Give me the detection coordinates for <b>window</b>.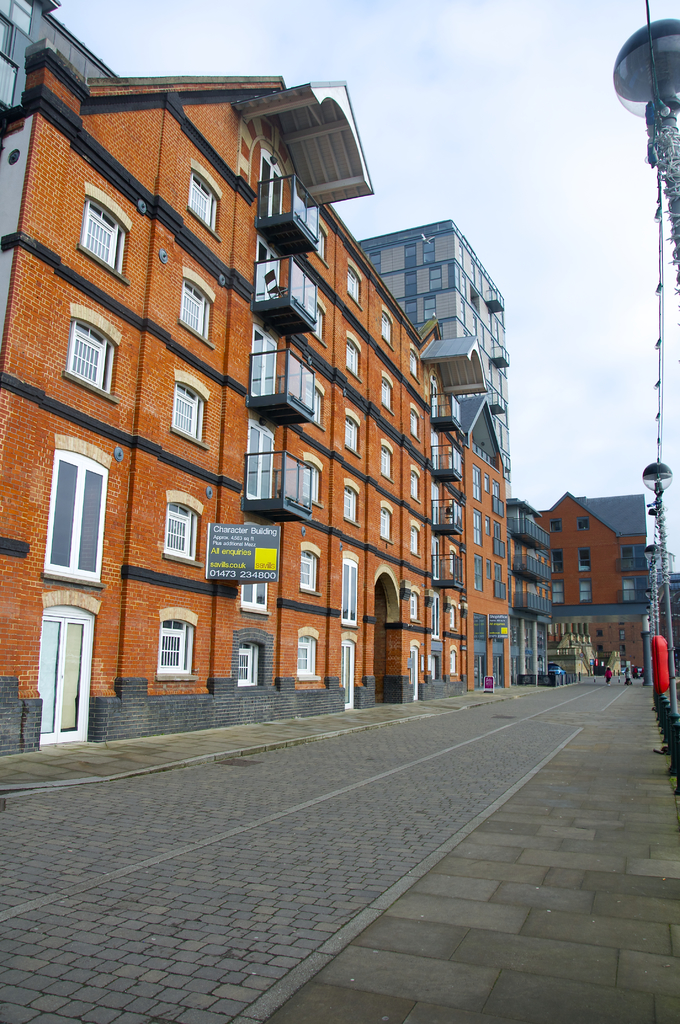
{"left": 57, "top": 305, "right": 124, "bottom": 403}.
